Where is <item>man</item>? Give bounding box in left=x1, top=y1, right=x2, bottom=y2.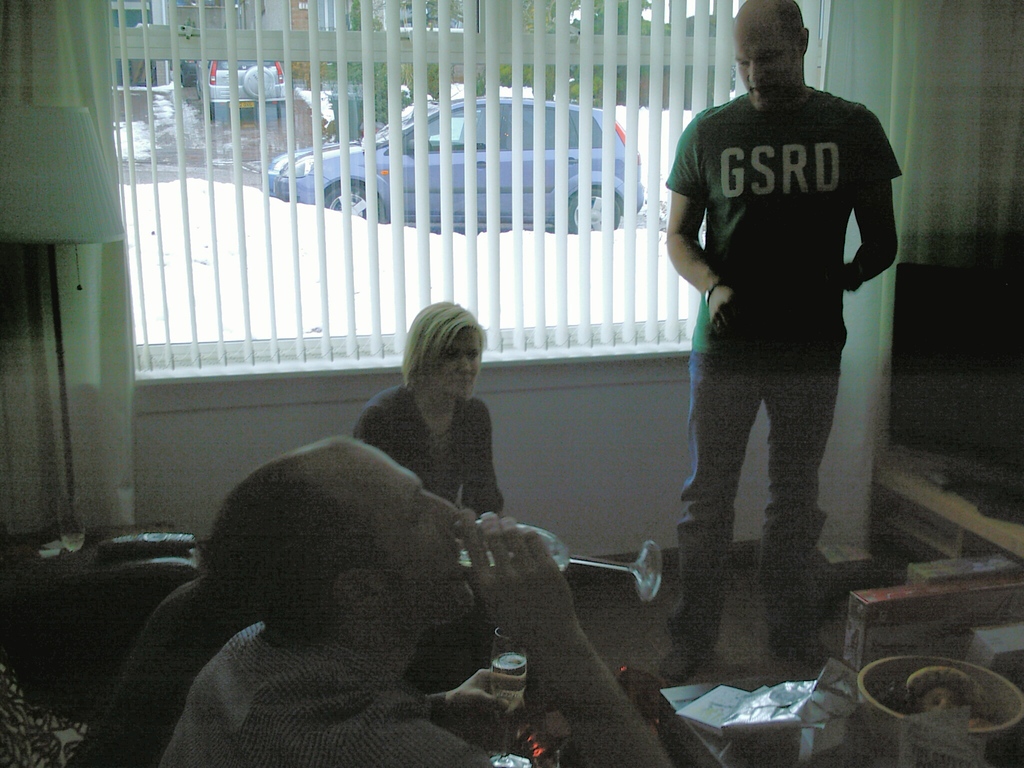
left=665, top=3, right=902, bottom=678.
